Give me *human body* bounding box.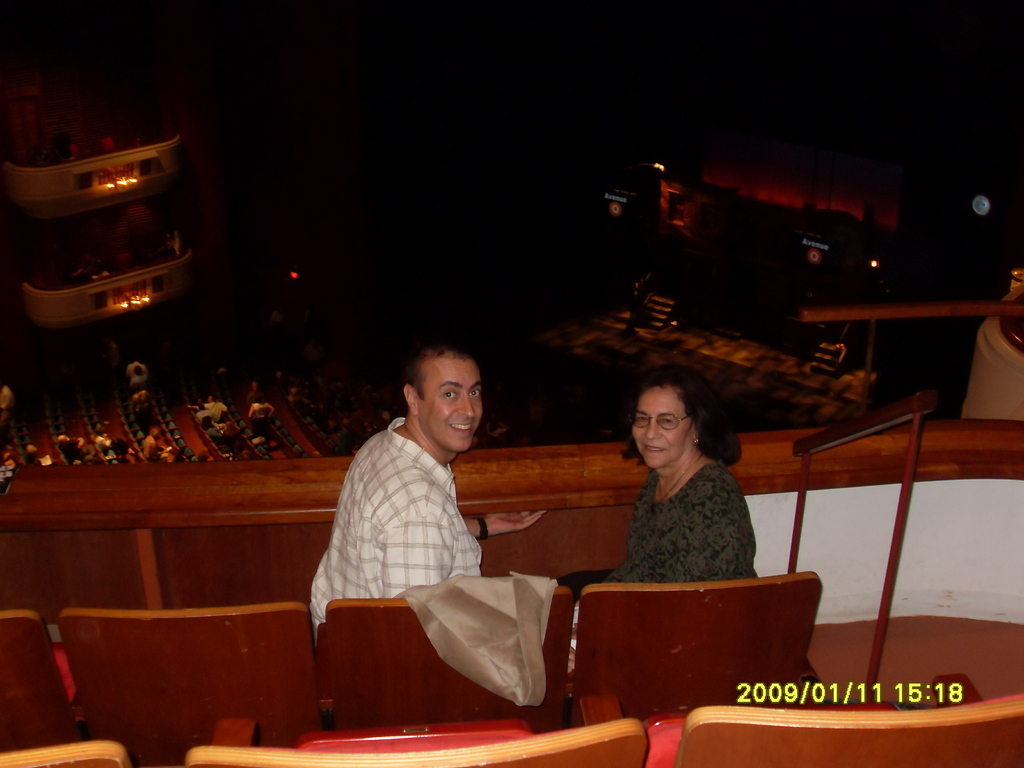
<region>128, 361, 148, 381</region>.
